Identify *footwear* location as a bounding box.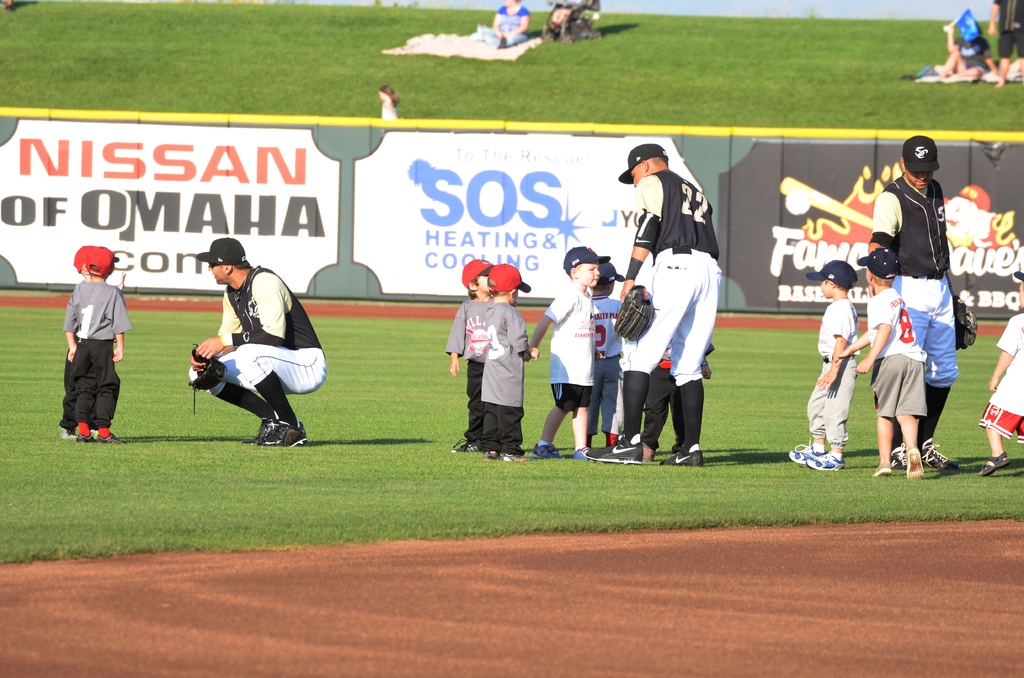
<region>61, 430, 76, 436</region>.
